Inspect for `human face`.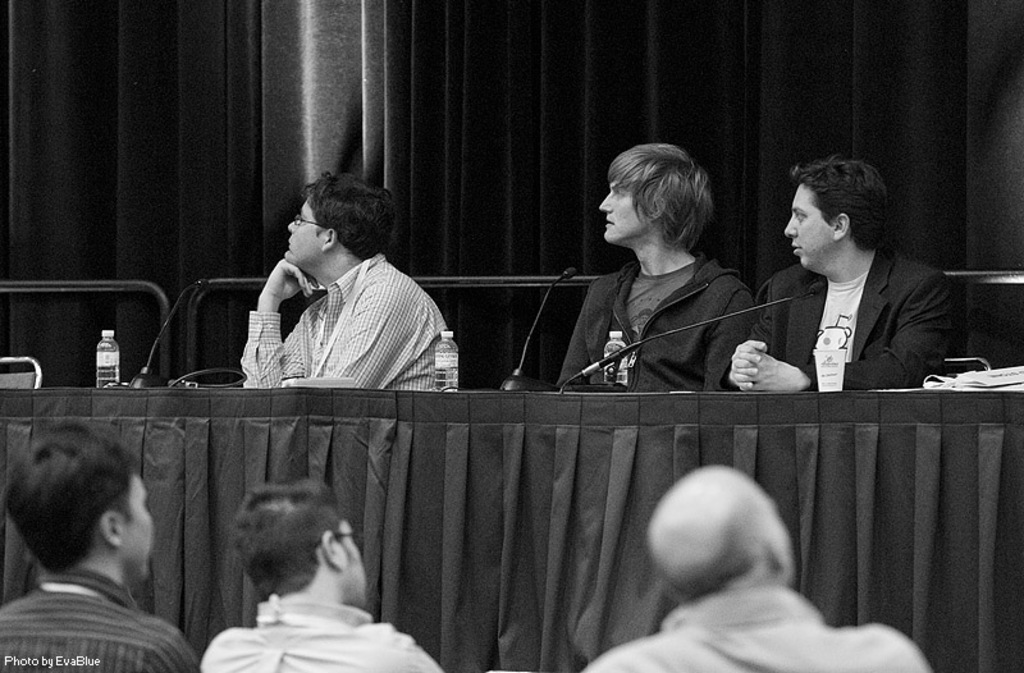
Inspection: locate(285, 201, 324, 262).
